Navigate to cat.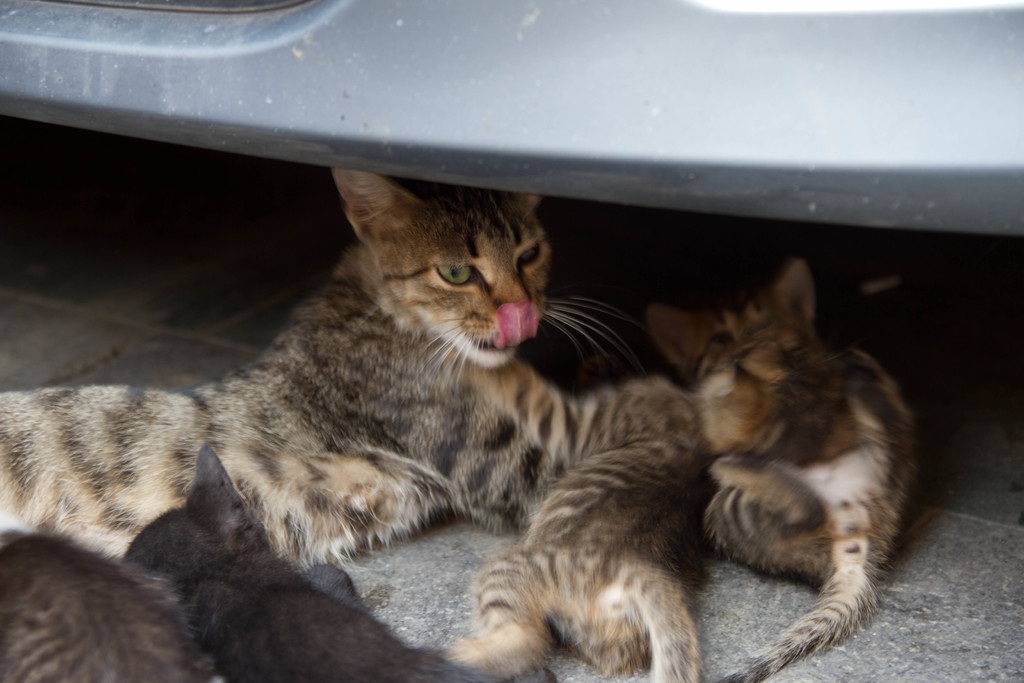
Navigation target: bbox=[641, 259, 916, 682].
